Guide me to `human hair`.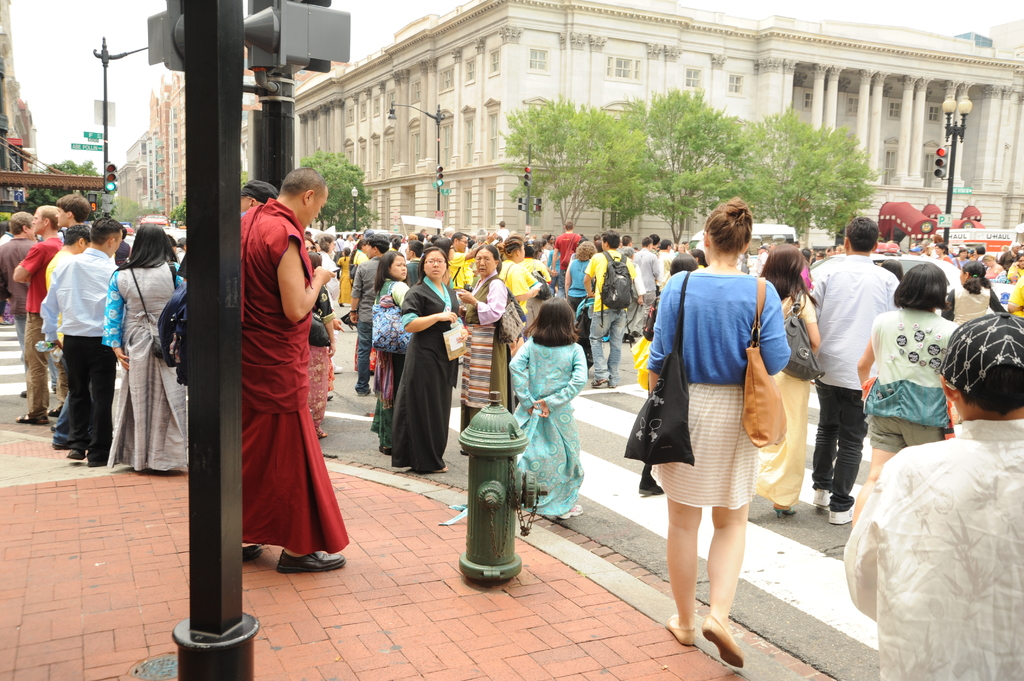
Guidance: box(656, 240, 671, 250).
